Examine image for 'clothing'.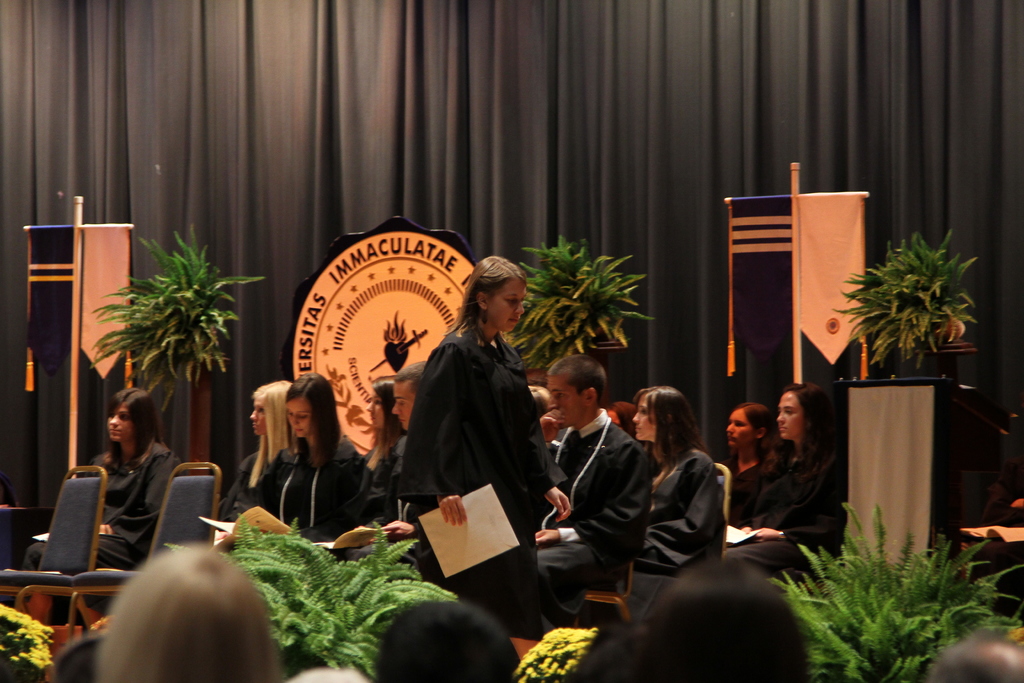
Examination result: [383, 602, 513, 682].
